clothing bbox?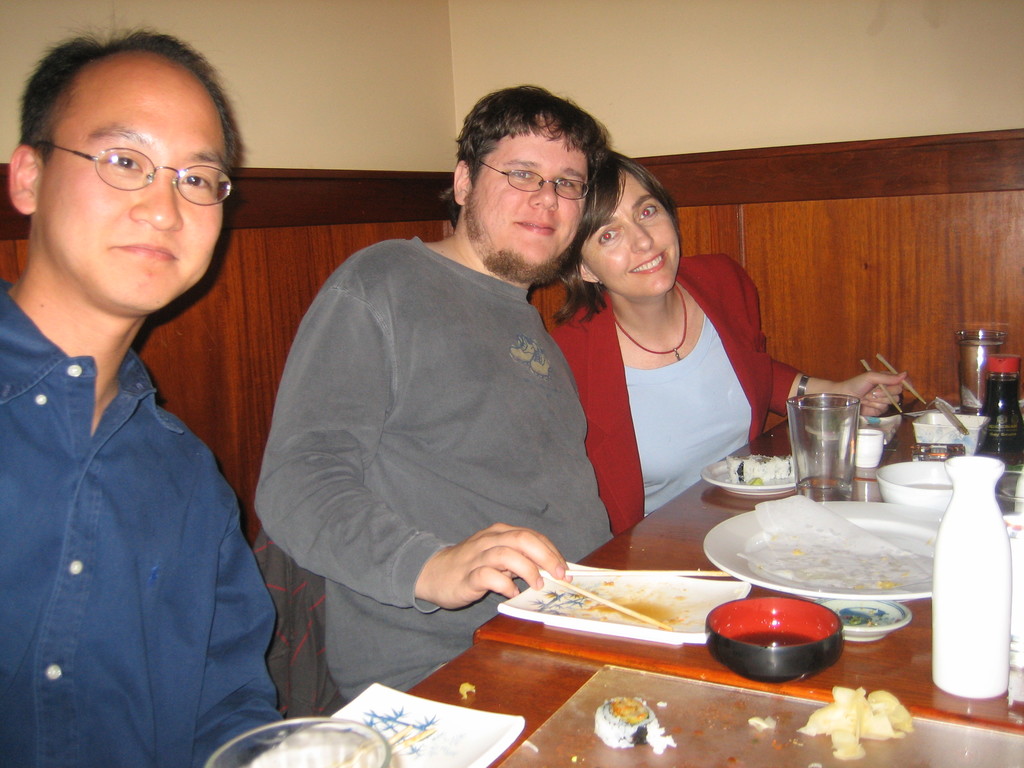
(x1=0, y1=273, x2=296, y2=767)
